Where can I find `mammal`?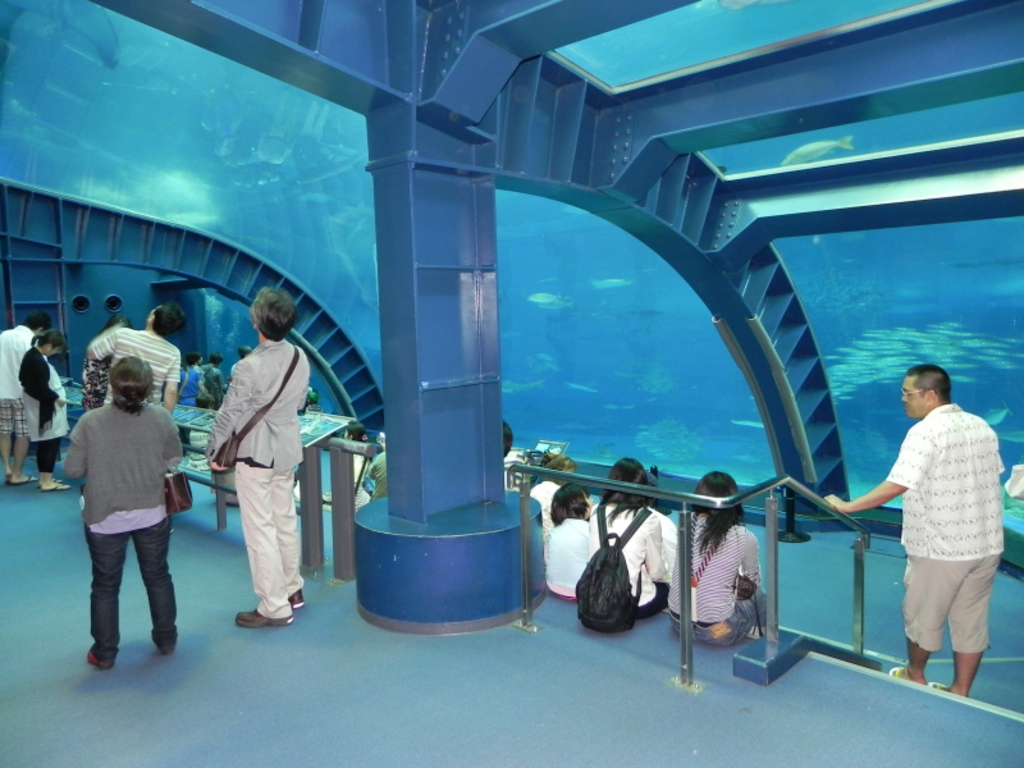
You can find it at detection(531, 456, 580, 534).
